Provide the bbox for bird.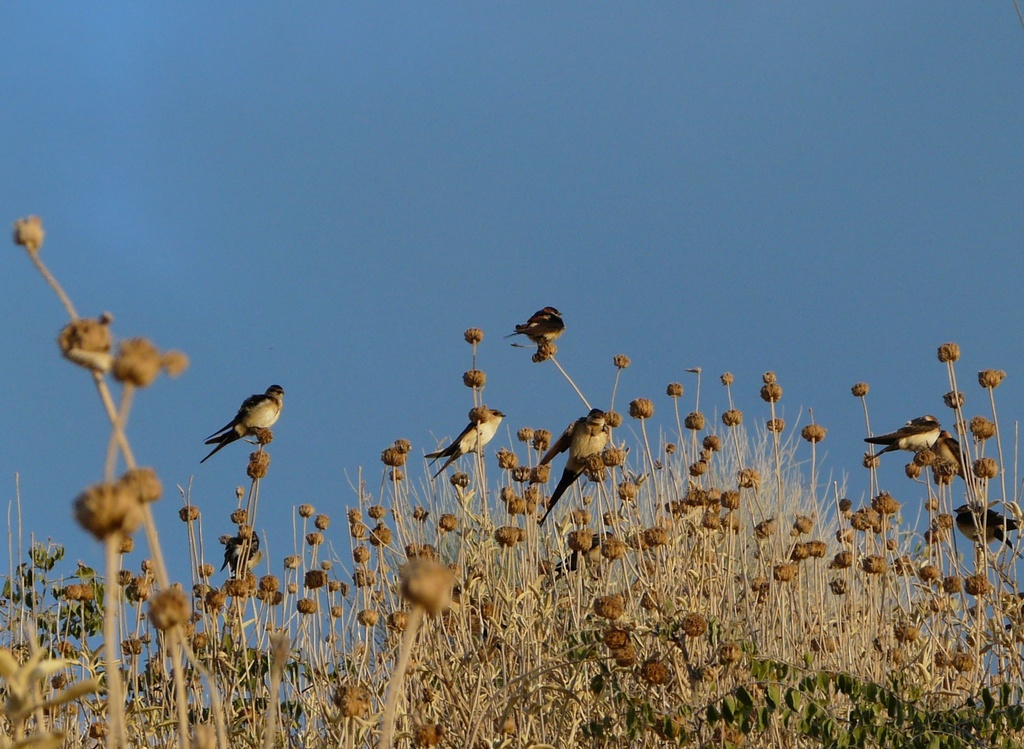
x1=529 y1=398 x2=627 y2=469.
